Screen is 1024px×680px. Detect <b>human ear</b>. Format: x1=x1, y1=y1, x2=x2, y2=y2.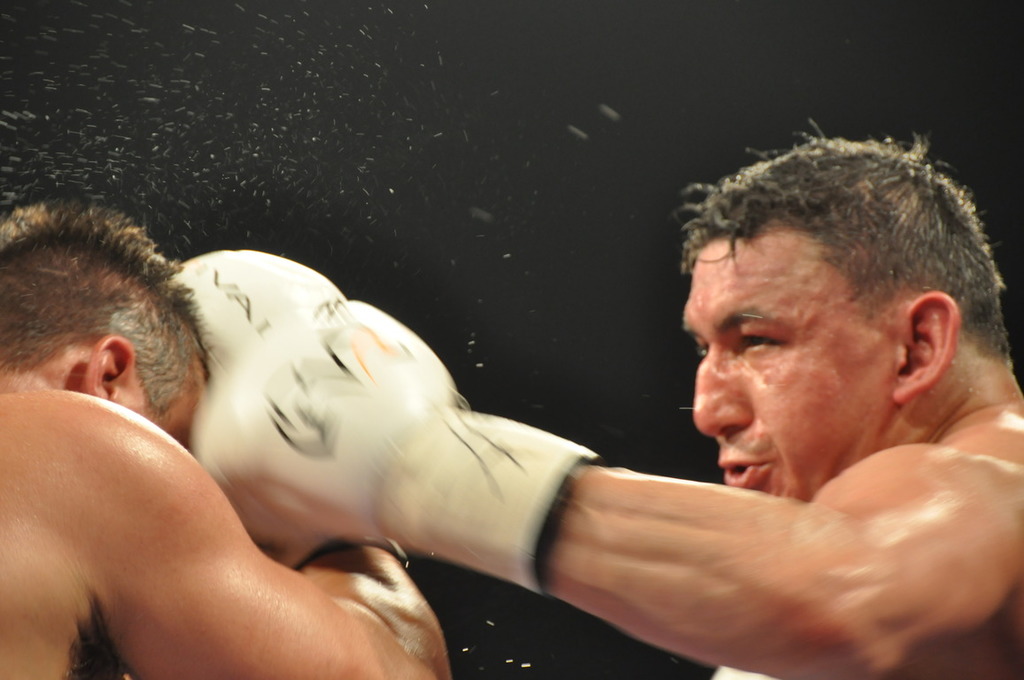
x1=894, y1=290, x2=959, y2=403.
